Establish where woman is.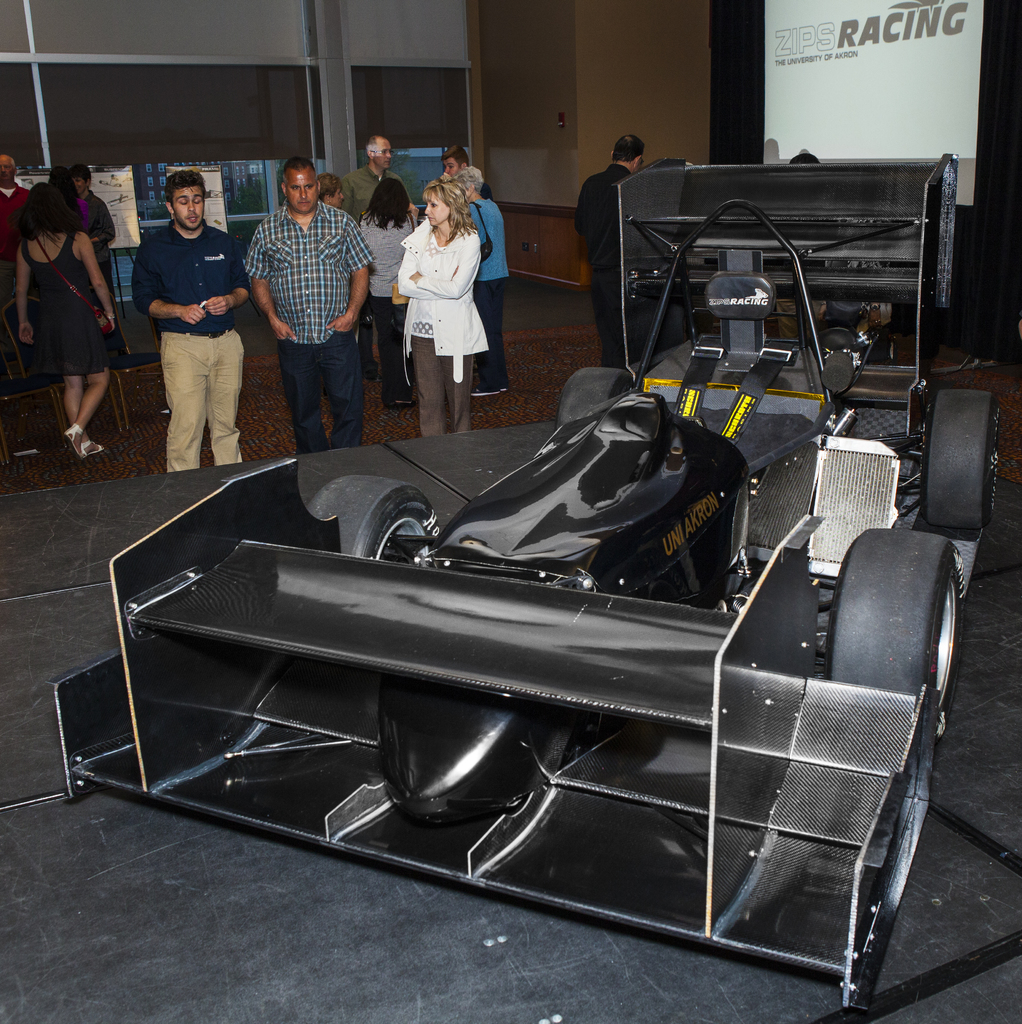
Established at 382:161:502:420.
